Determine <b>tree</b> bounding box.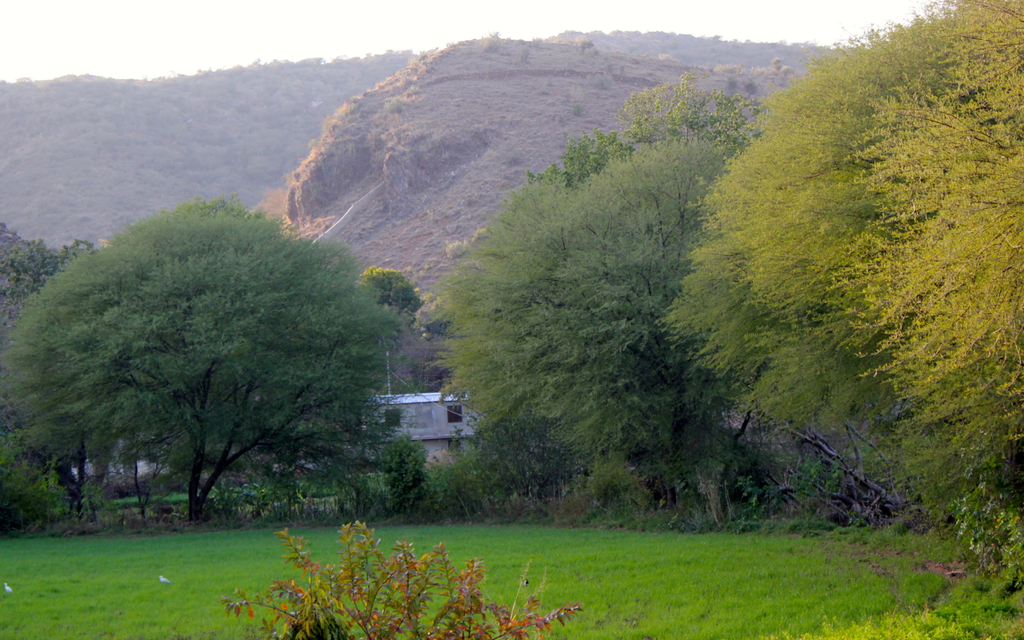
Determined: 0/235/98/313.
